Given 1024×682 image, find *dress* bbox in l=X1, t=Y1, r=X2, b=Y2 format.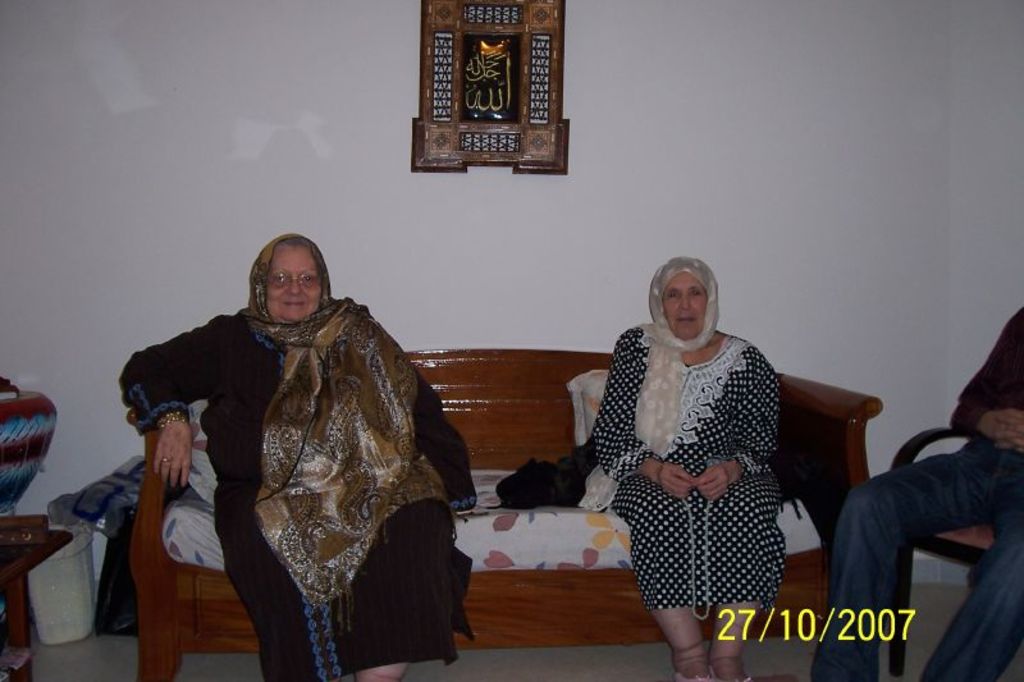
l=115, t=307, r=477, b=681.
